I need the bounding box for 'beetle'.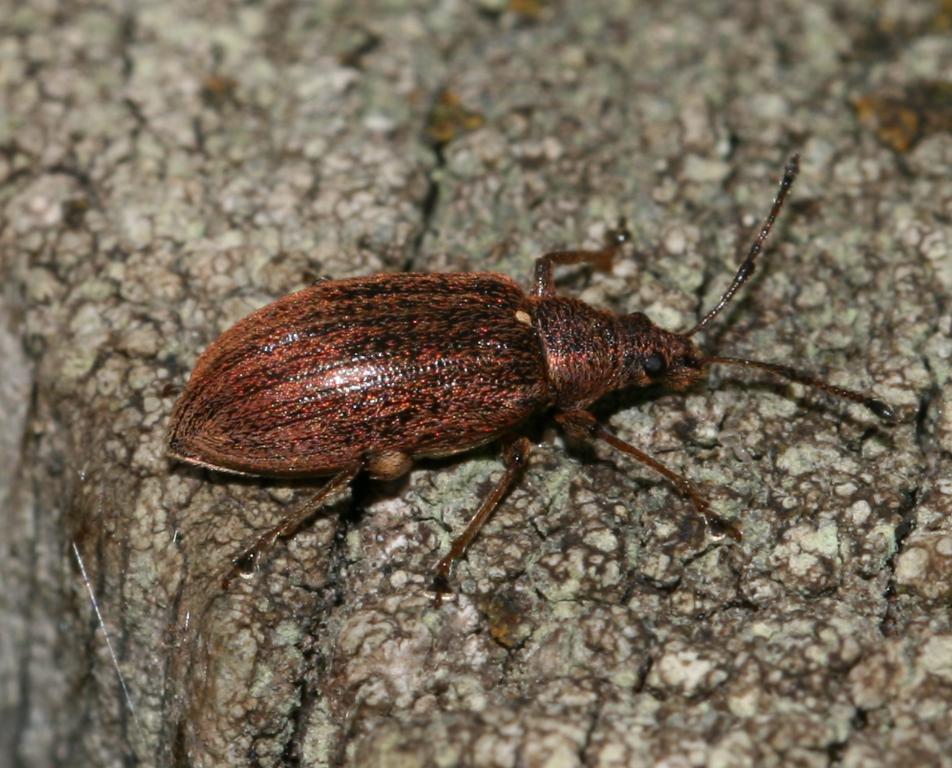
Here it is: select_region(144, 141, 951, 631).
